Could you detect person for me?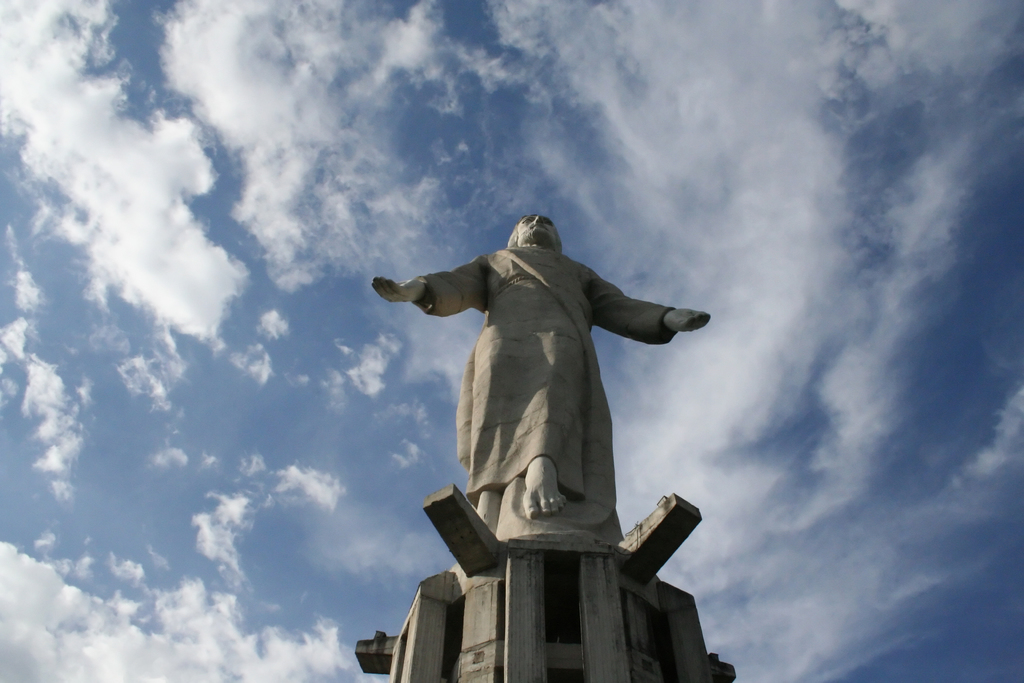
Detection result: (377,201,699,605).
